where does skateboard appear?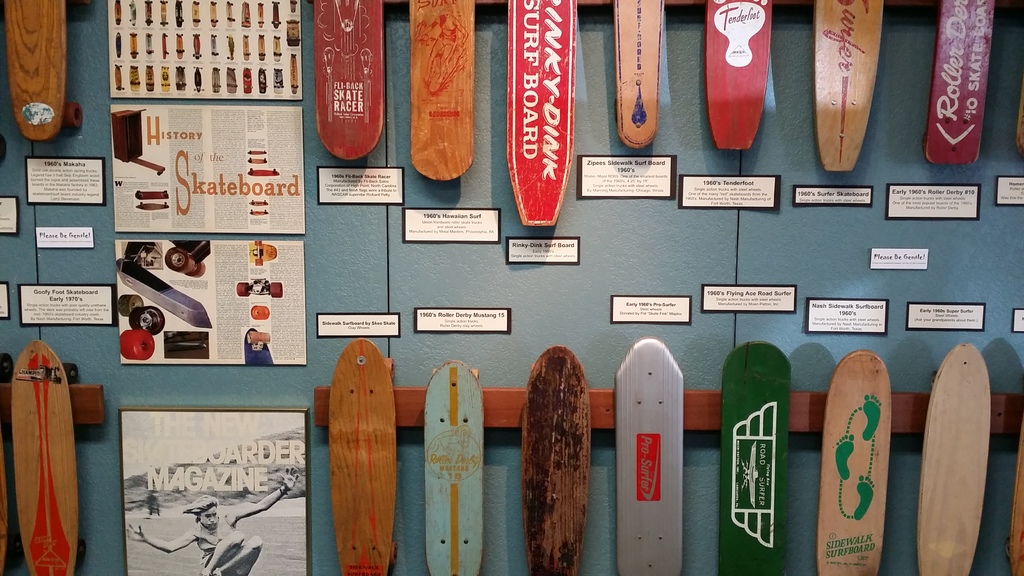
Appears at 521:355:593:575.
